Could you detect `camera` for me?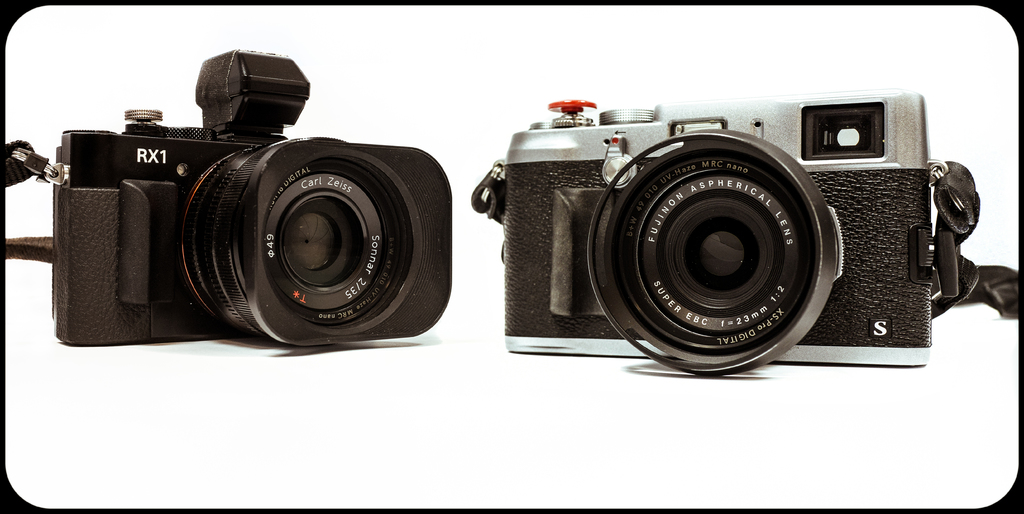
Detection result: locate(478, 81, 991, 370).
